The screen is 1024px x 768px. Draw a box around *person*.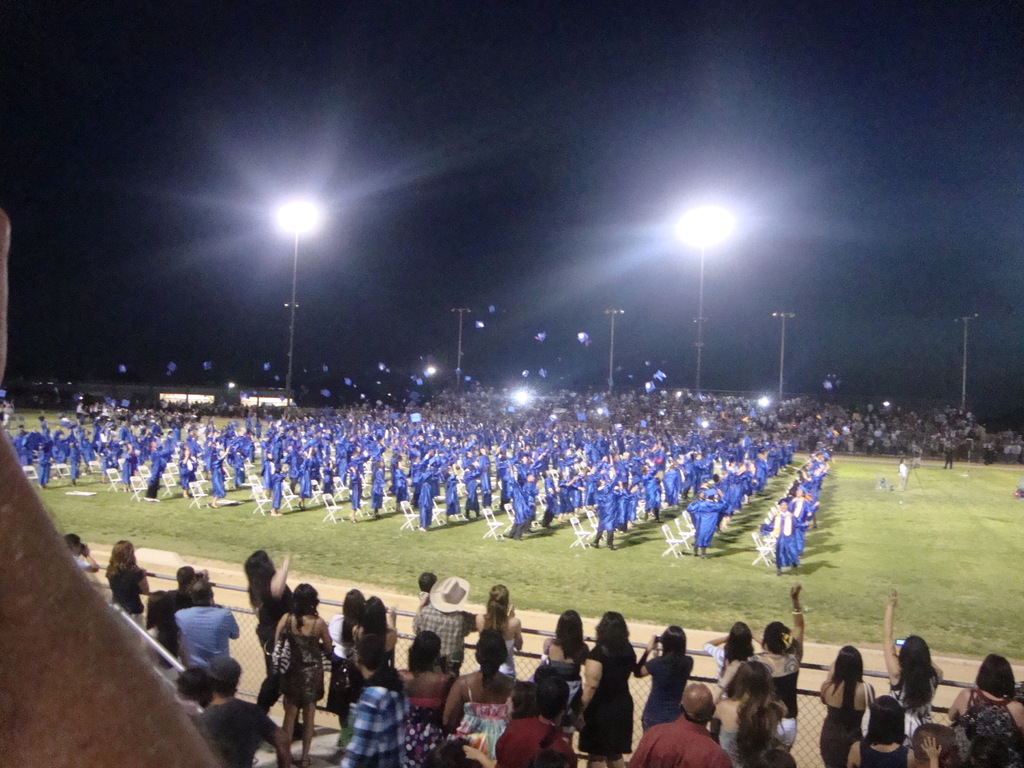
x1=442, y1=631, x2=524, y2=767.
